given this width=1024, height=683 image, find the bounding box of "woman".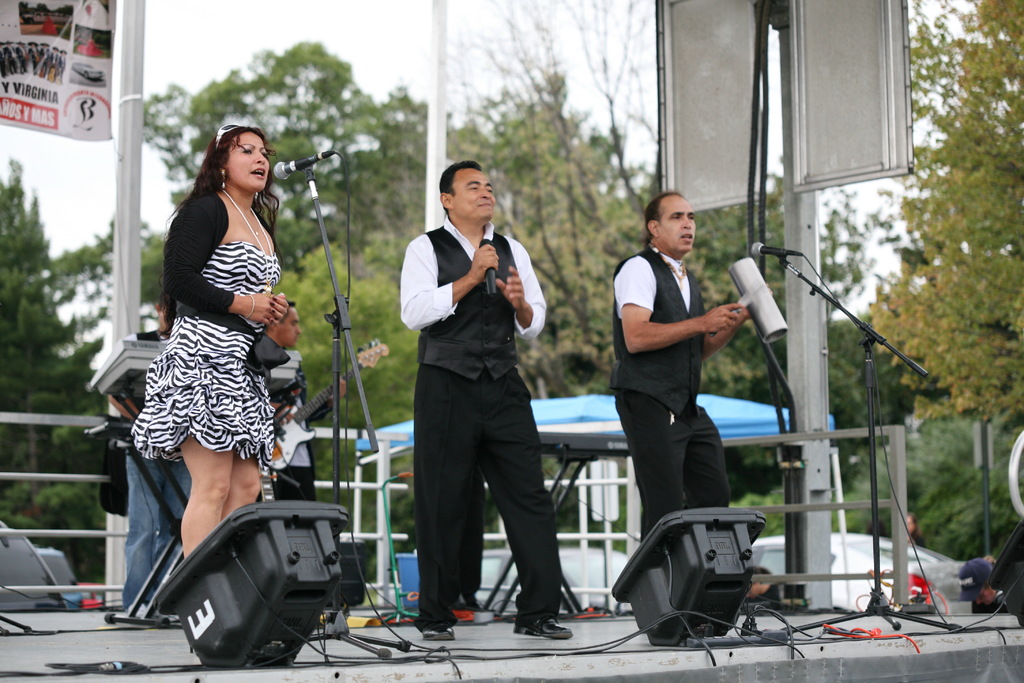
pyautogui.locateOnScreen(906, 512, 926, 549).
